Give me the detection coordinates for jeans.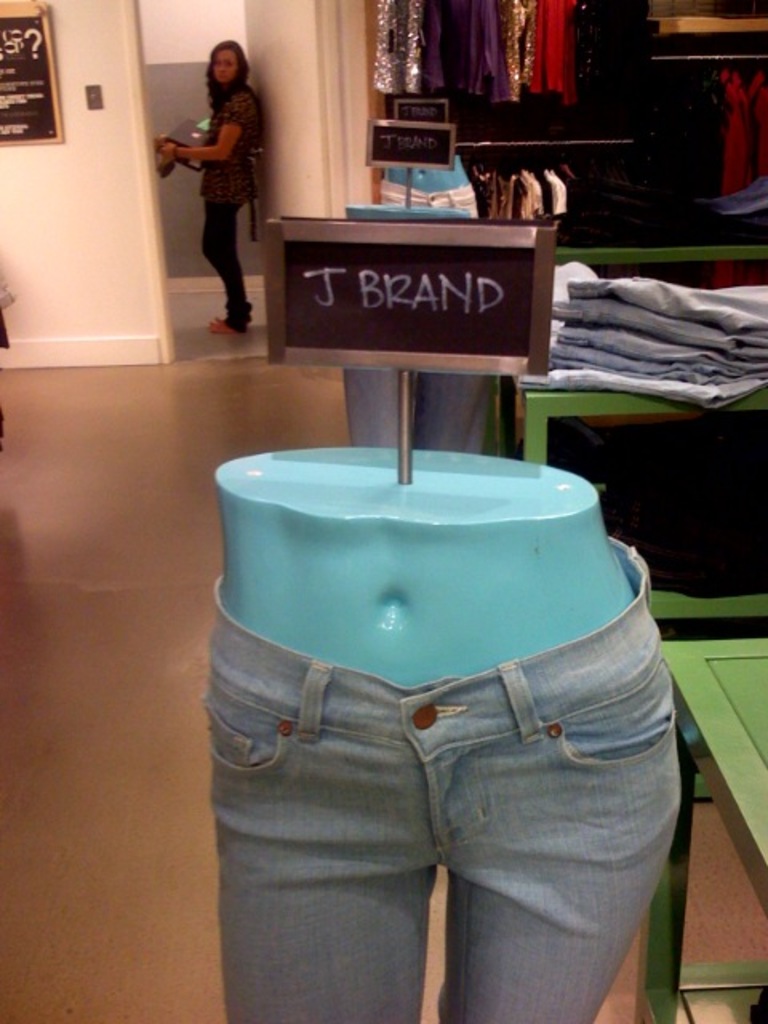
crop(342, 357, 523, 474).
